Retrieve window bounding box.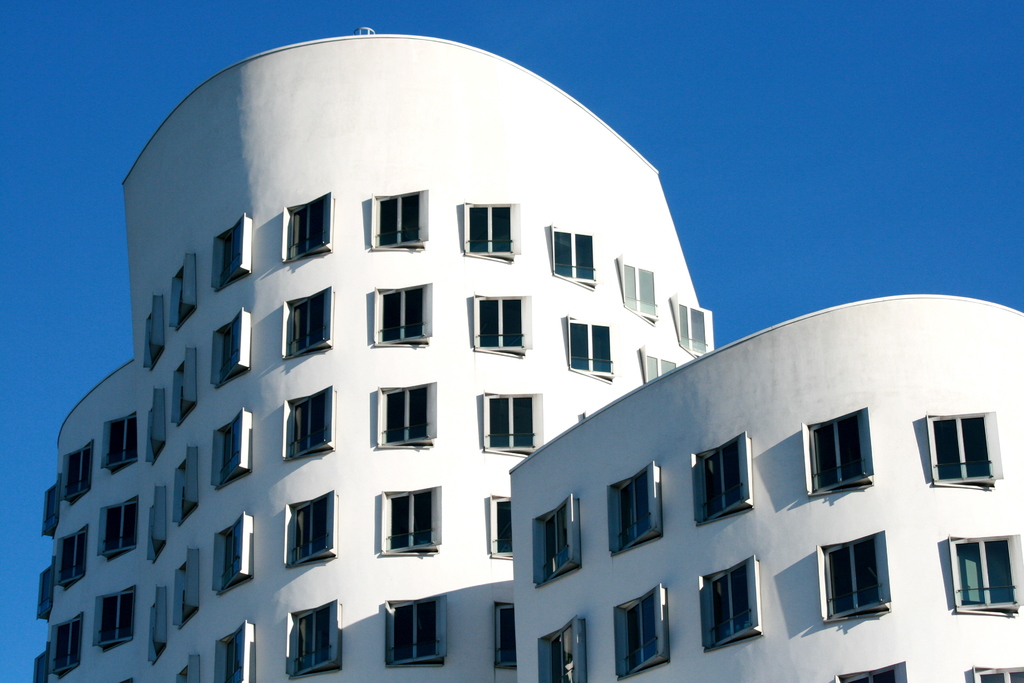
Bounding box: left=810, top=532, right=881, bottom=614.
